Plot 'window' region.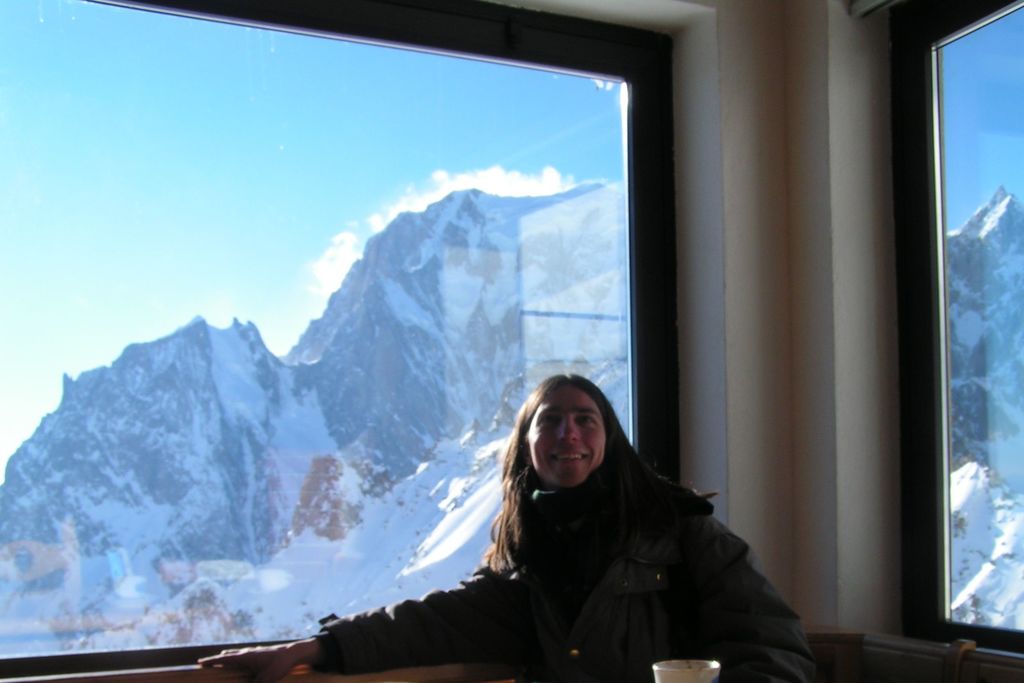
Plotted at bbox(0, 0, 726, 682).
